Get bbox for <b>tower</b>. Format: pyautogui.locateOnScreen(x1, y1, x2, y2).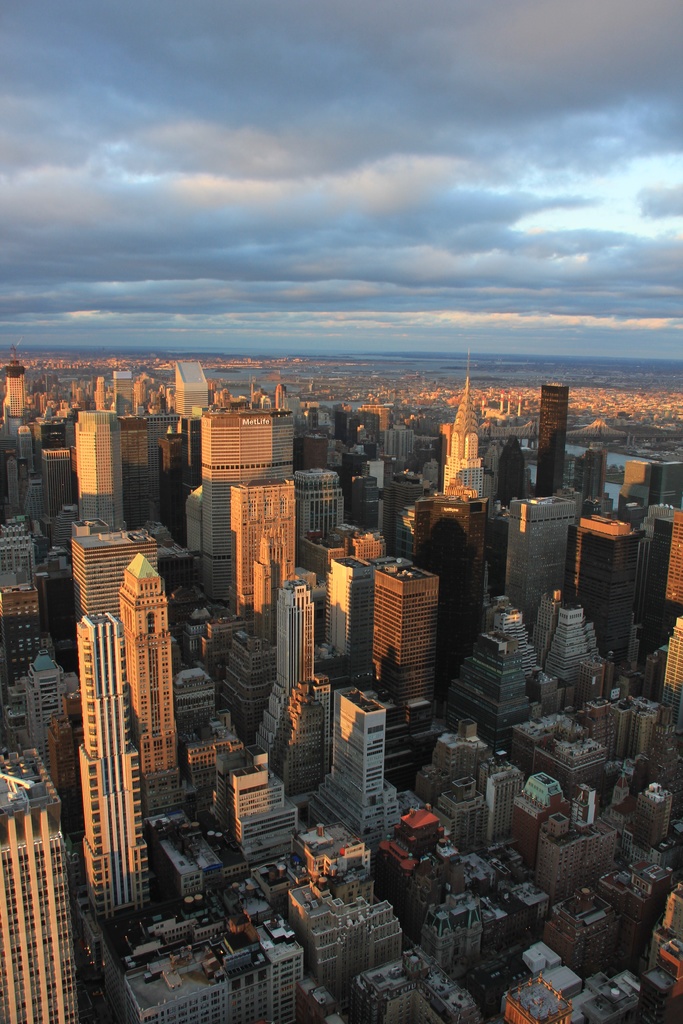
pyautogui.locateOnScreen(211, 395, 290, 598).
